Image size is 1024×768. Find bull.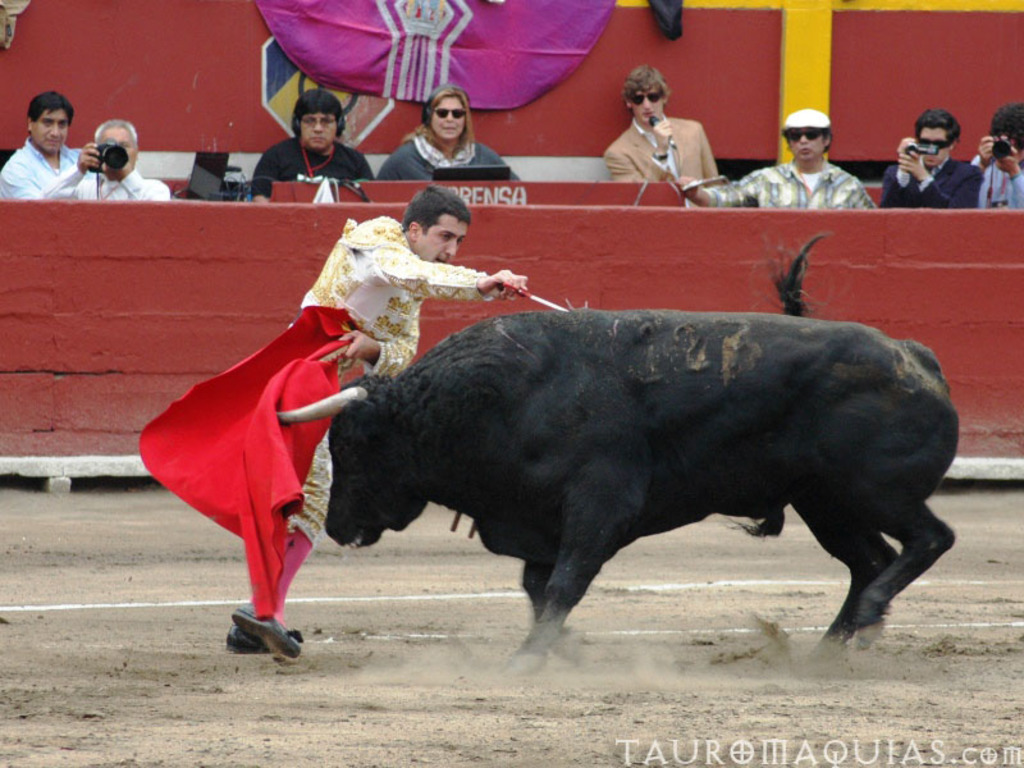
bbox=[275, 227, 960, 677].
